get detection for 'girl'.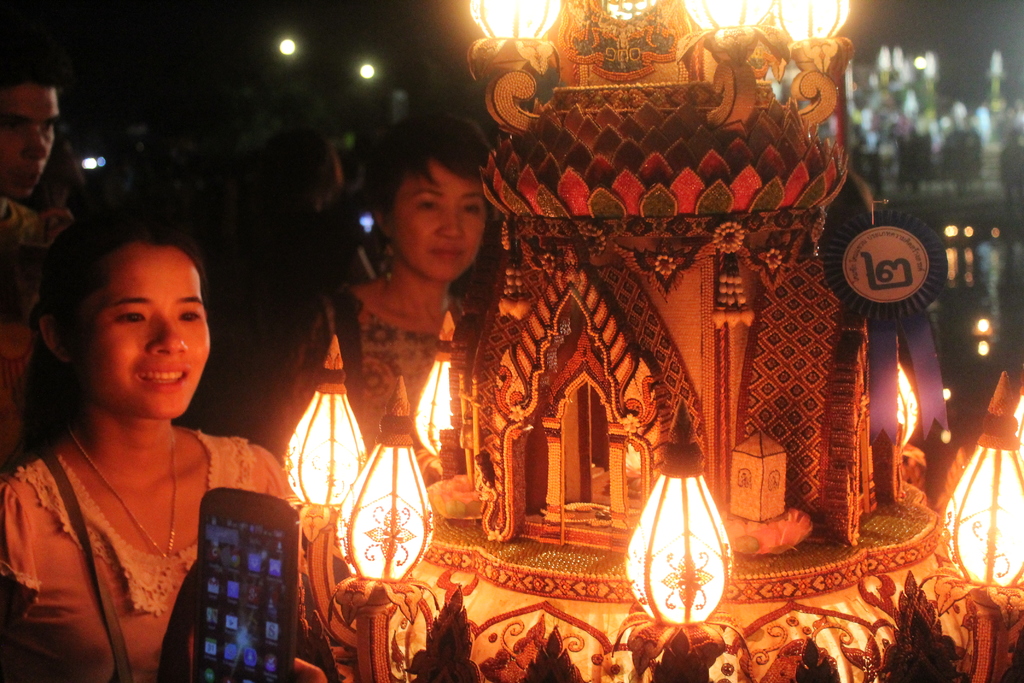
Detection: 308:120:483:449.
